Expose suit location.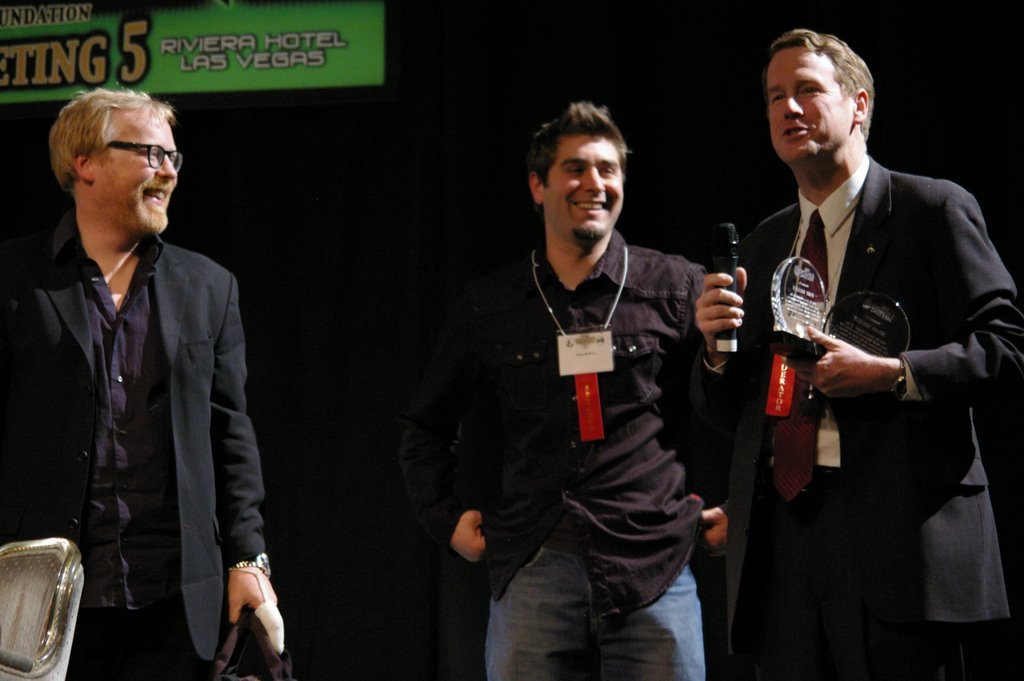
Exposed at {"left": 728, "top": 97, "right": 1016, "bottom": 656}.
